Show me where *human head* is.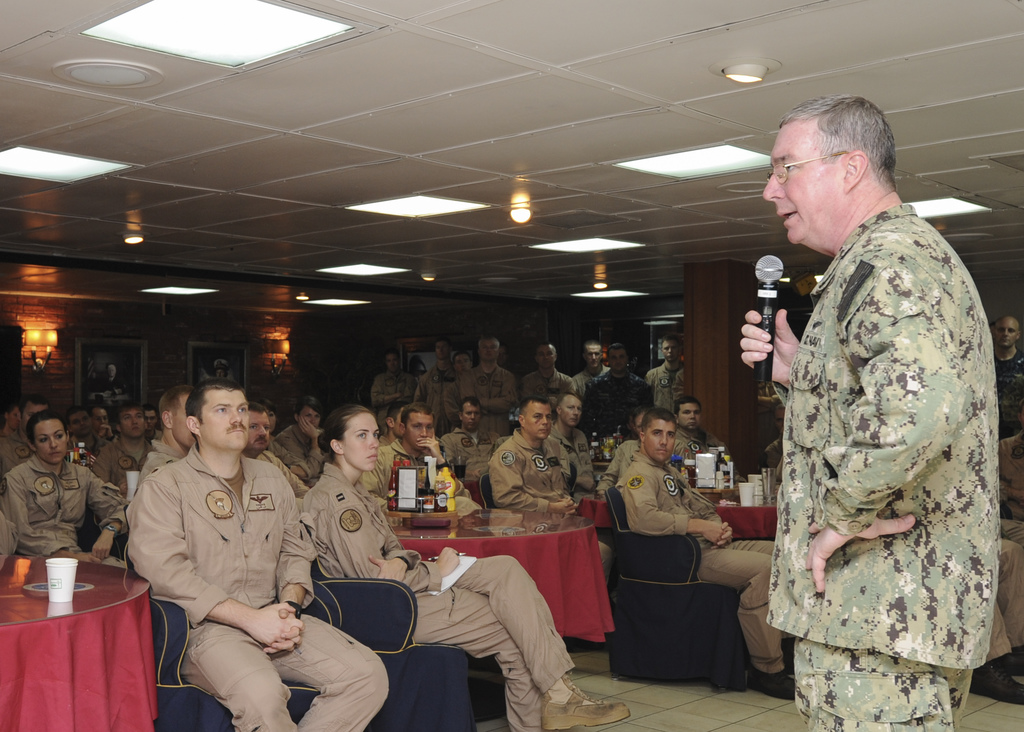
*human head* is at [x1=995, y1=316, x2=1020, y2=348].
